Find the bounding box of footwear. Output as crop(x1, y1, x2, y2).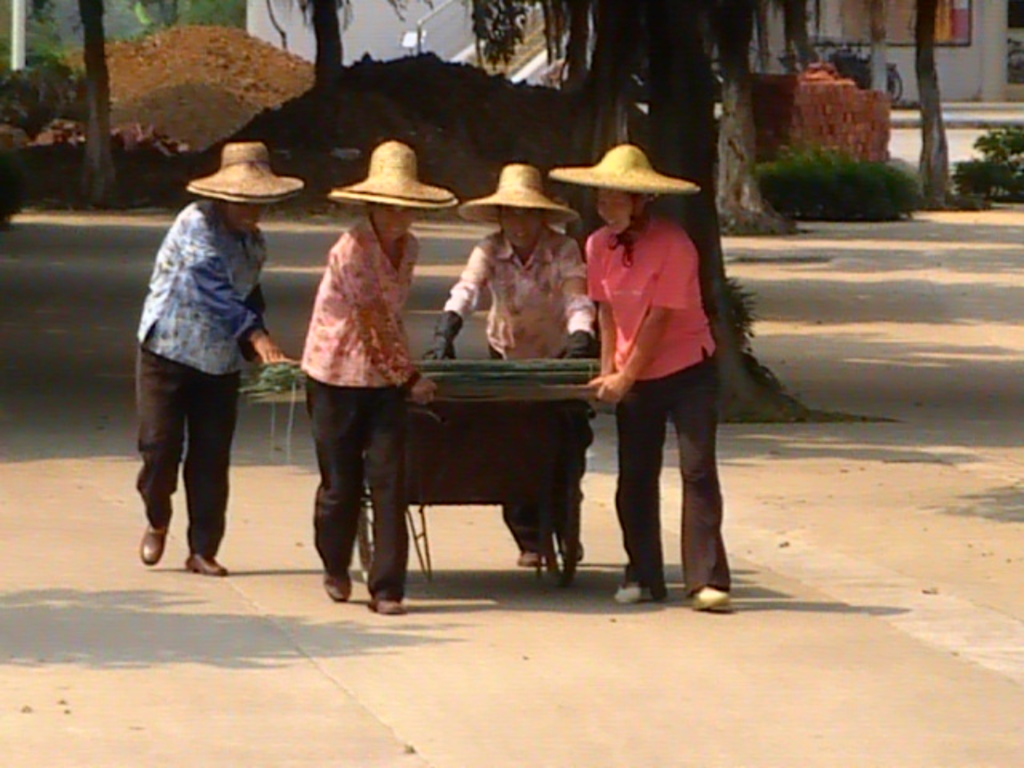
crop(690, 581, 736, 610).
